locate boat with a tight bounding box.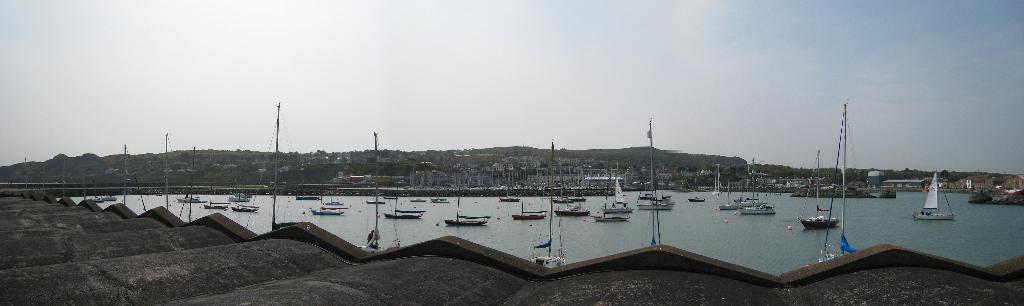
554, 206, 588, 218.
